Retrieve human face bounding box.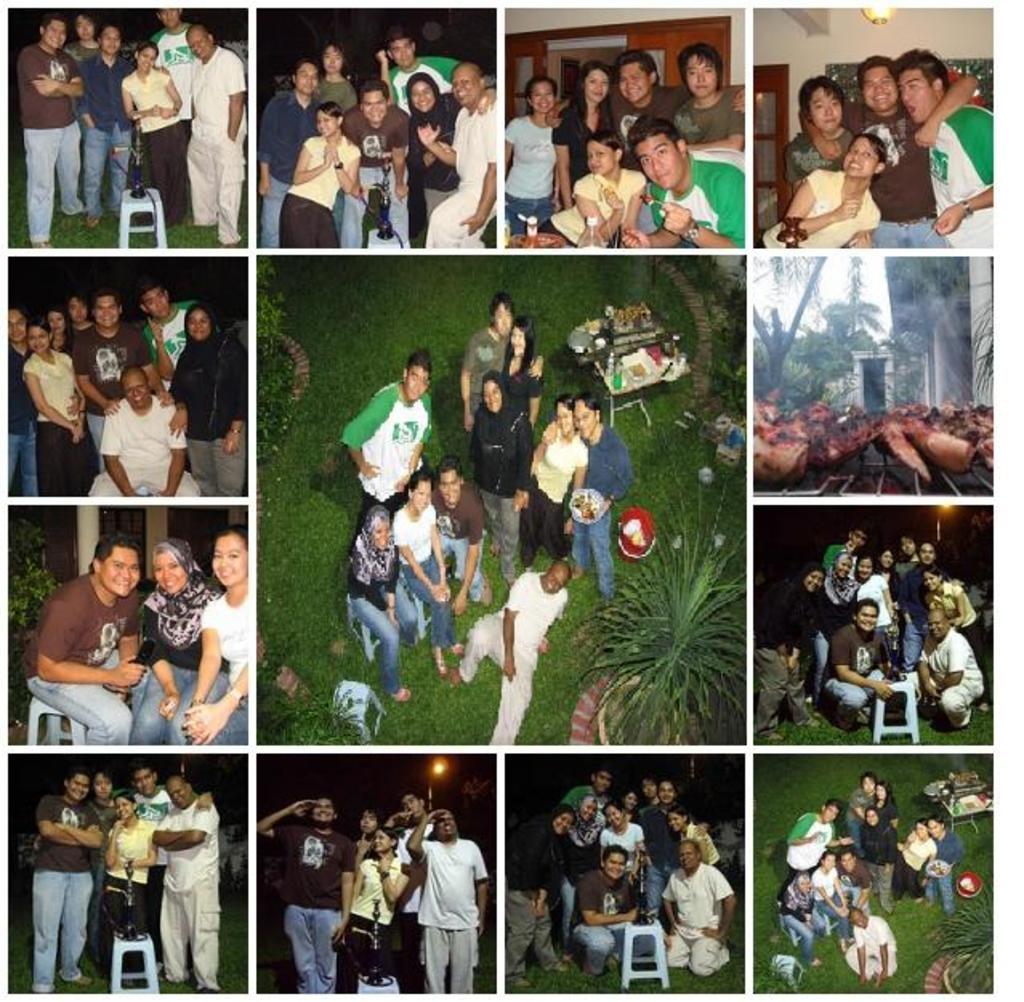
Bounding box: rect(317, 115, 335, 135).
